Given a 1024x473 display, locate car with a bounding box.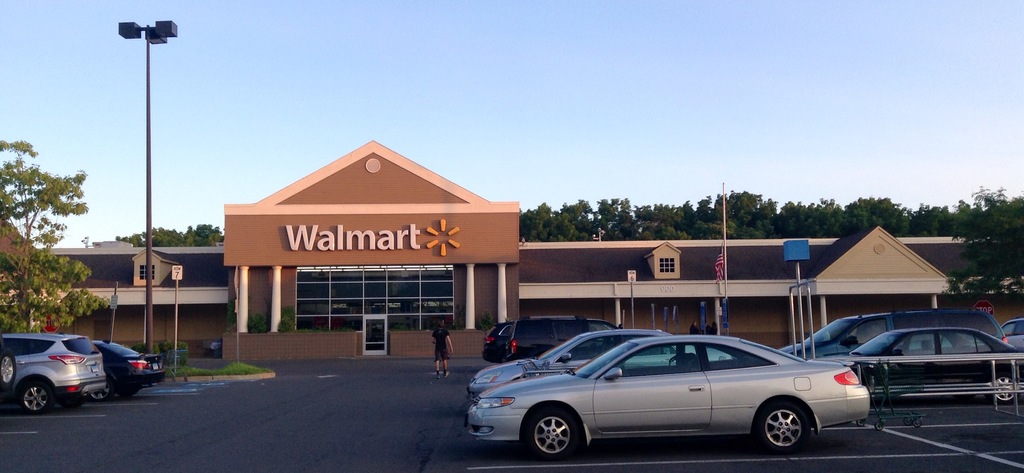
Located: BBox(819, 332, 1023, 404).
